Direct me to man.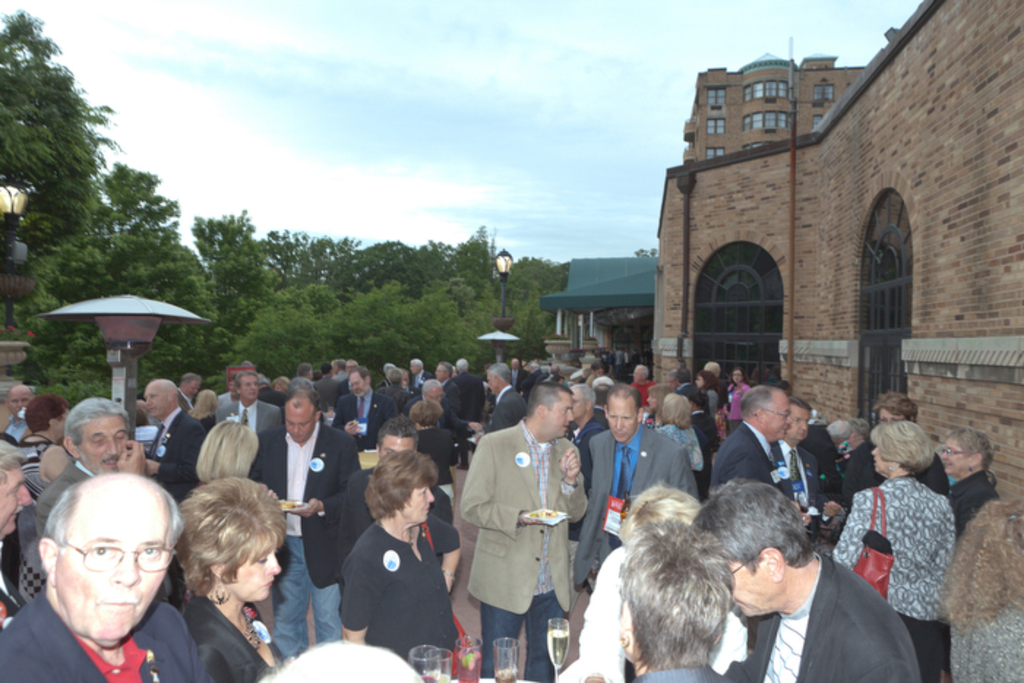
Direction: [331,370,398,449].
